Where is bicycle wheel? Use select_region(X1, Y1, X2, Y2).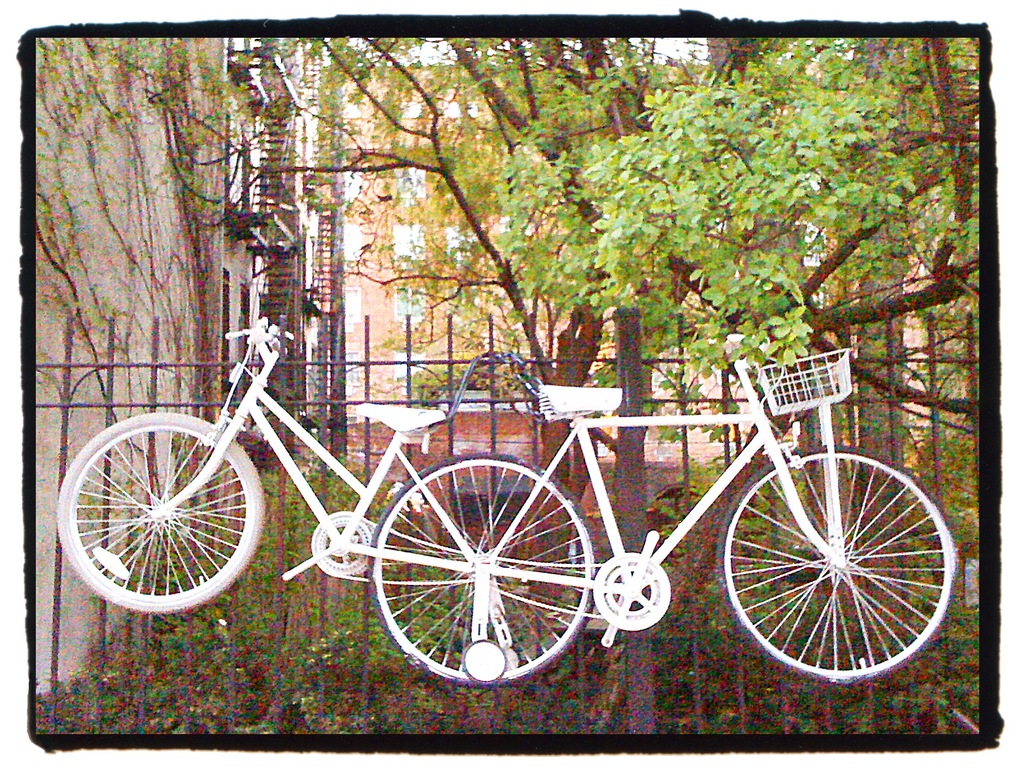
select_region(56, 412, 267, 609).
